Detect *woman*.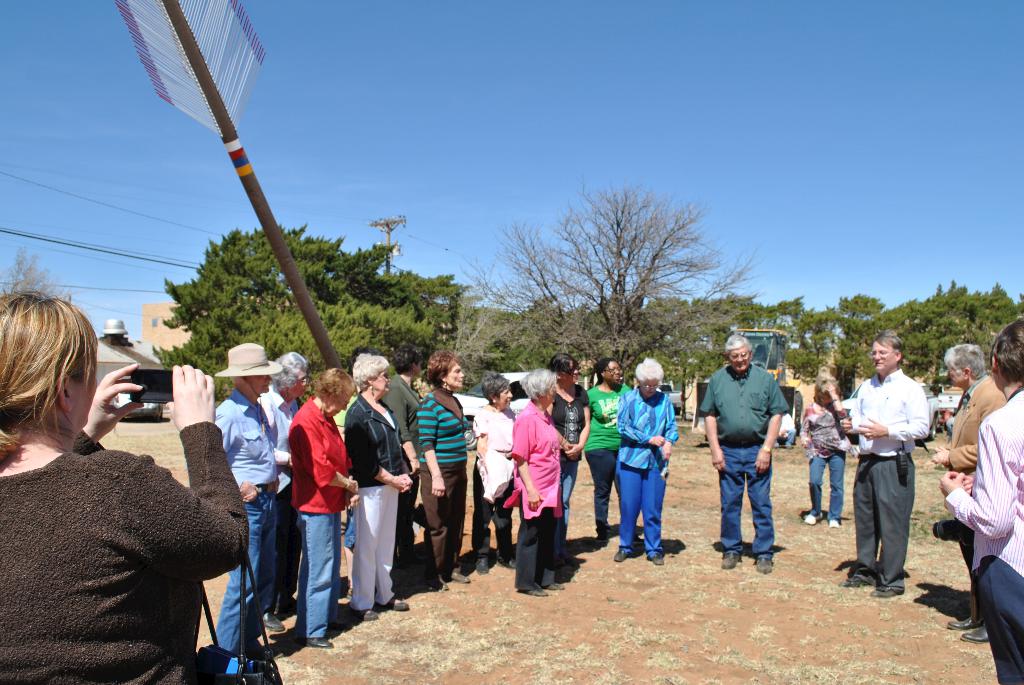
Detected at select_region(616, 356, 680, 566).
